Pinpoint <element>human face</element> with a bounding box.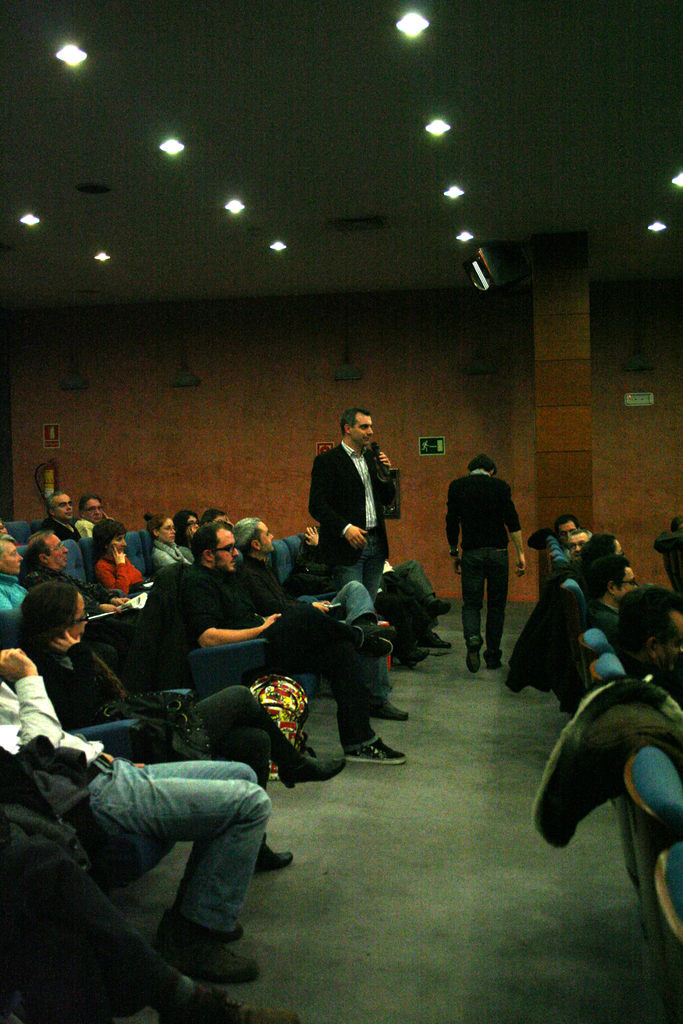
<box>85,498,104,515</box>.
